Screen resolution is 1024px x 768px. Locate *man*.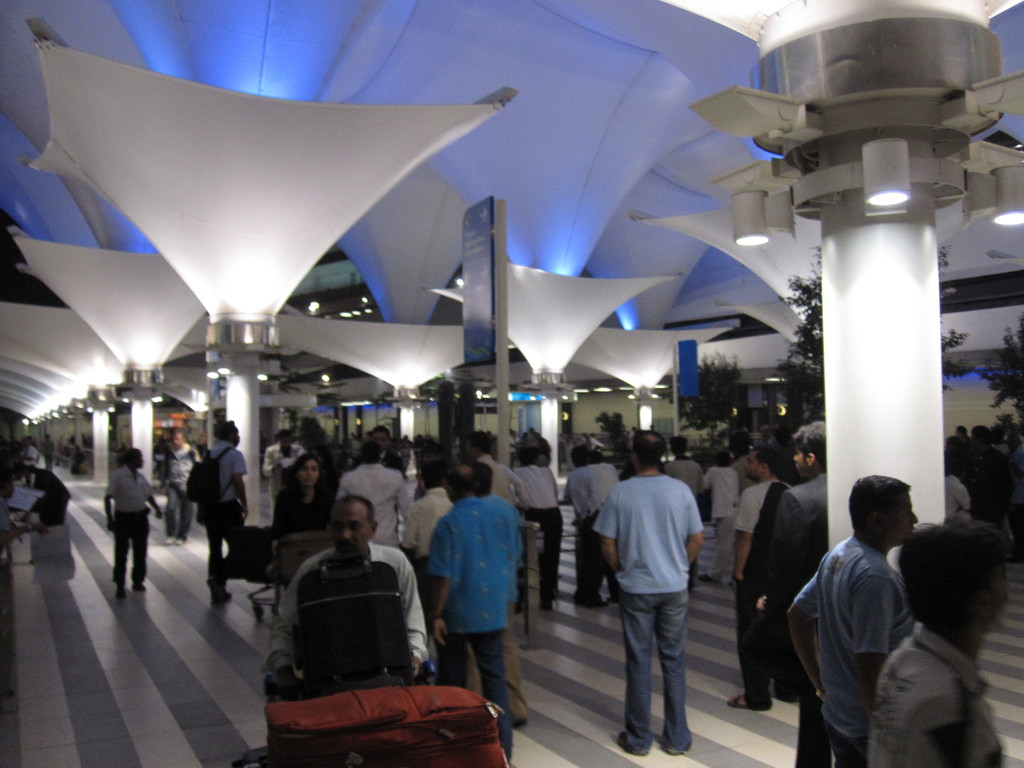
pyautogui.locateOnScreen(157, 426, 207, 545).
